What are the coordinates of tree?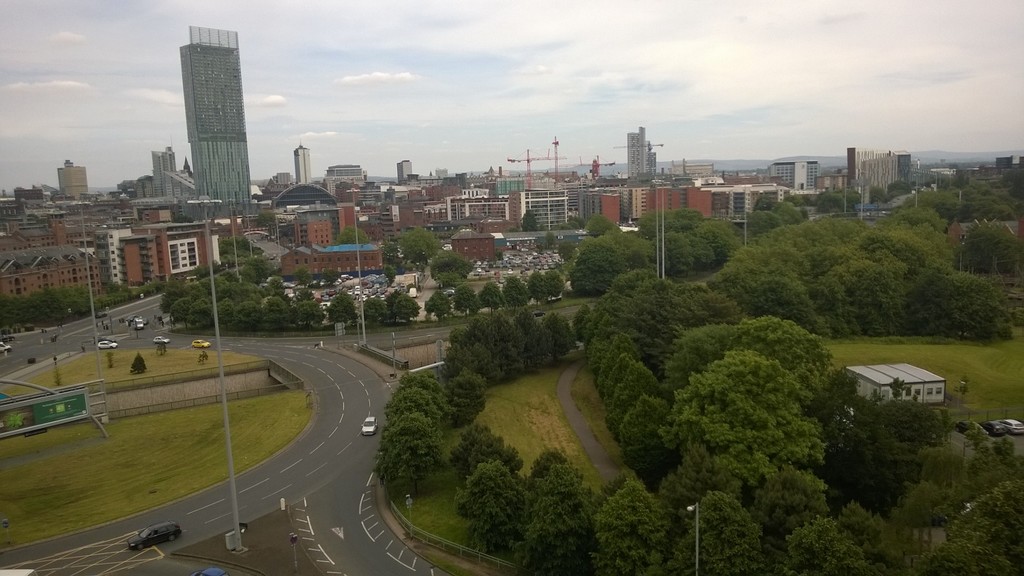
[x1=529, y1=268, x2=548, y2=304].
